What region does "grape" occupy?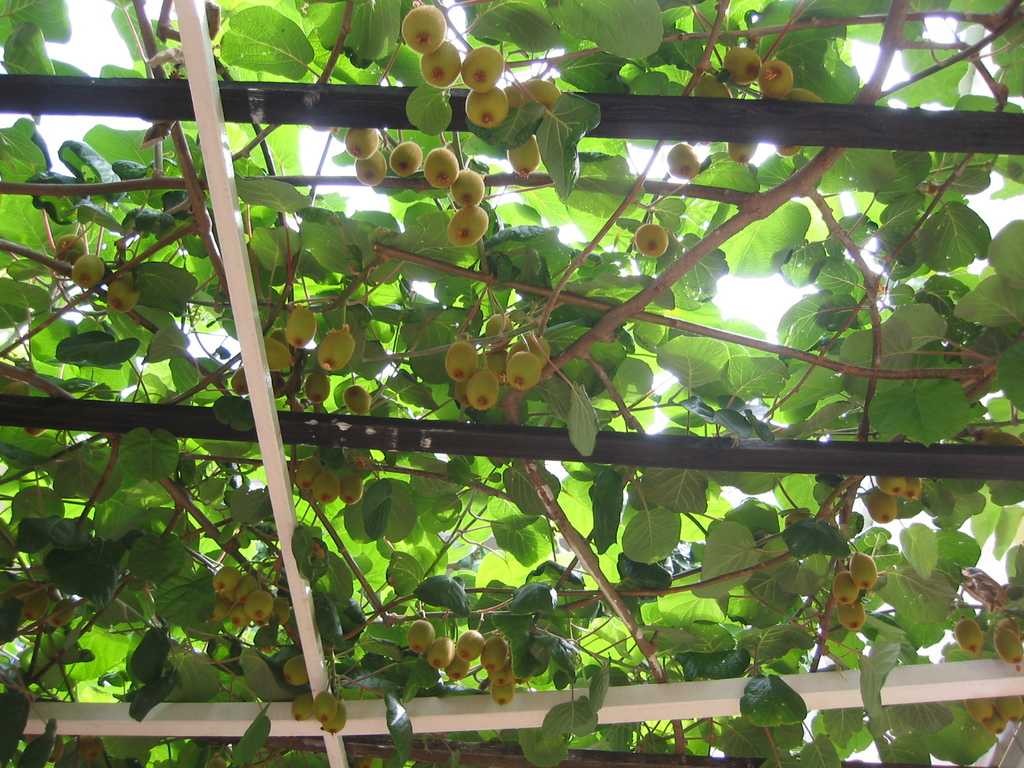
crop(851, 554, 877, 588).
